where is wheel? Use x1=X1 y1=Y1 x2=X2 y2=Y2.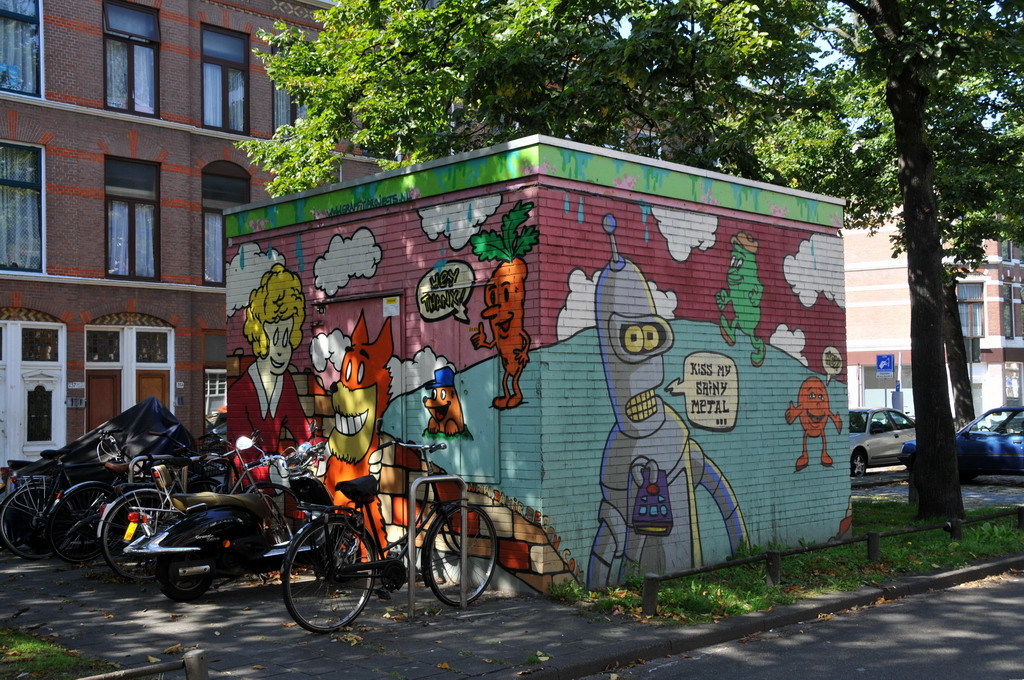
x1=103 y1=492 x2=169 y2=581.
